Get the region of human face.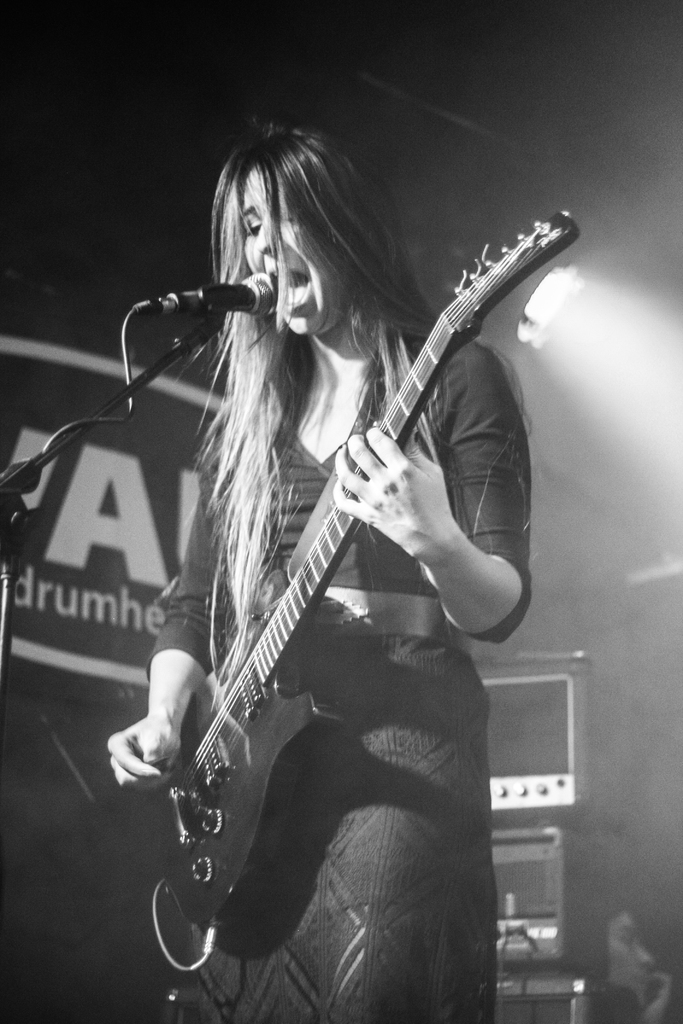
244,169,342,335.
